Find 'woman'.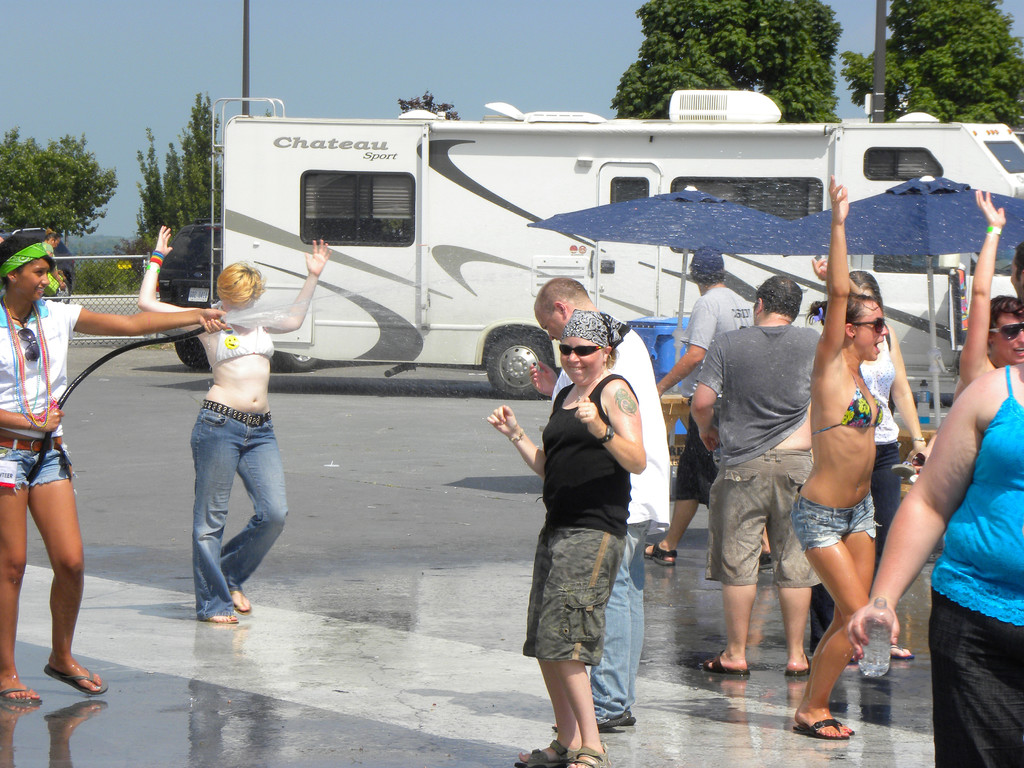
{"x1": 136, "y1": 219, "x2": 332, "y2": 628}.
